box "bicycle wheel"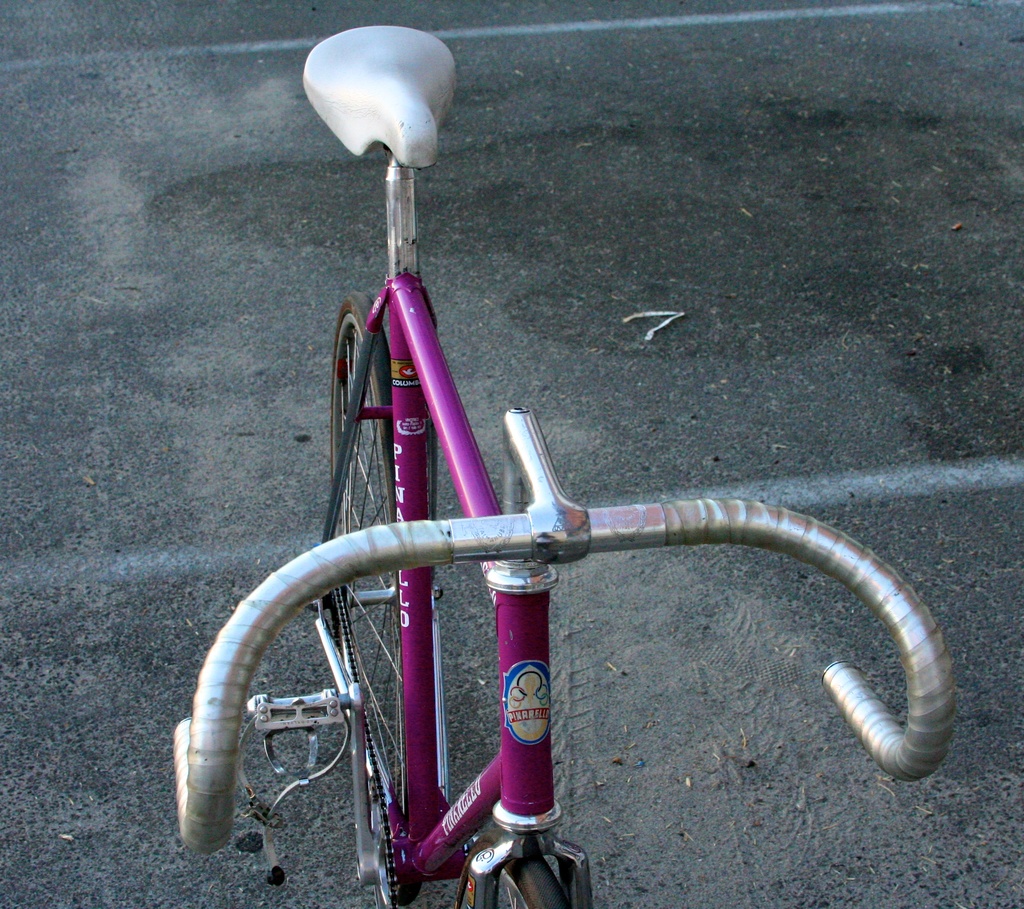
left=457, top=817, right=561, bottom=906
